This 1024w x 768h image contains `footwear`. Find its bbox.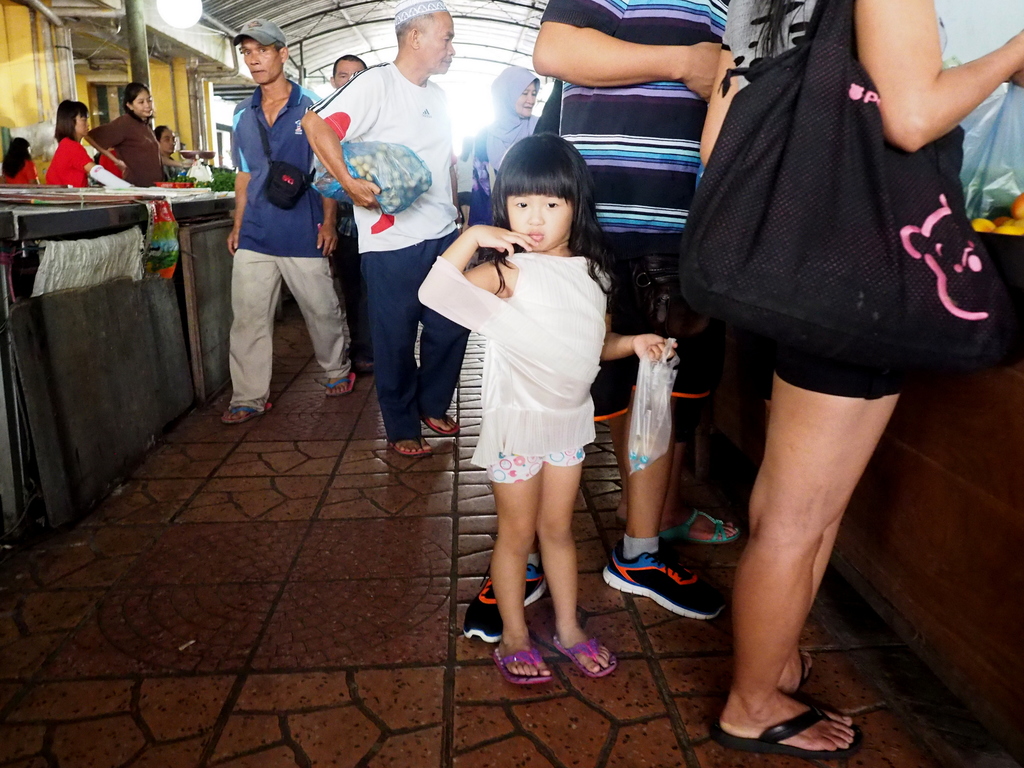
l=663, t=507, r=742, b=550.
